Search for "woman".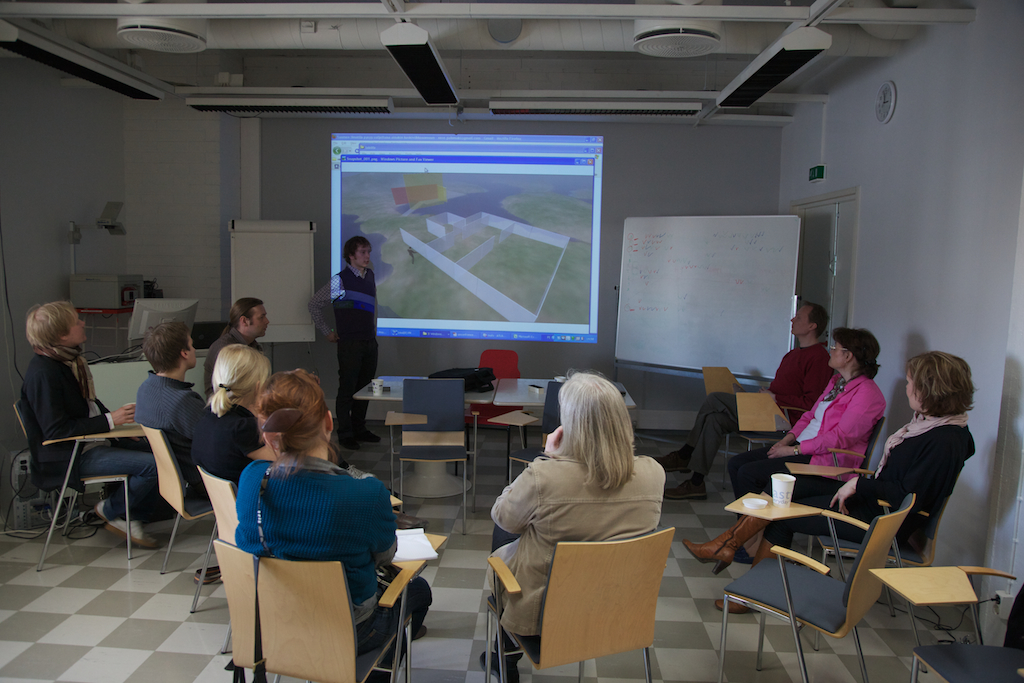
Found at [x1=197, y1=340, x2=269, y2=484].
